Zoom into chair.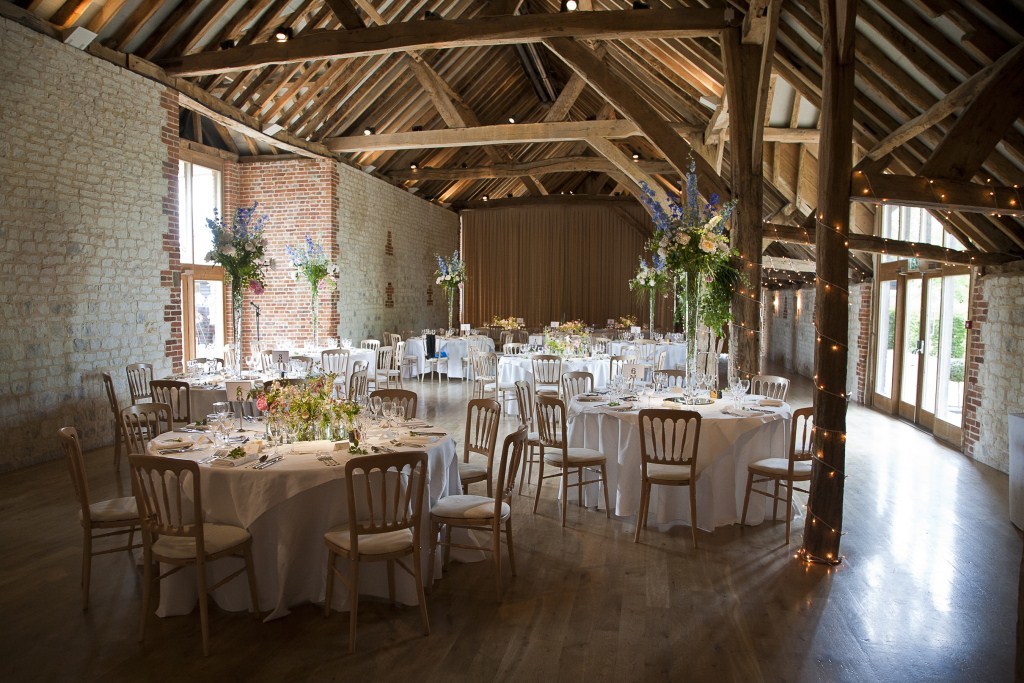
Zoom target: (x1=321, y1=436, x2=427, y2=648).
